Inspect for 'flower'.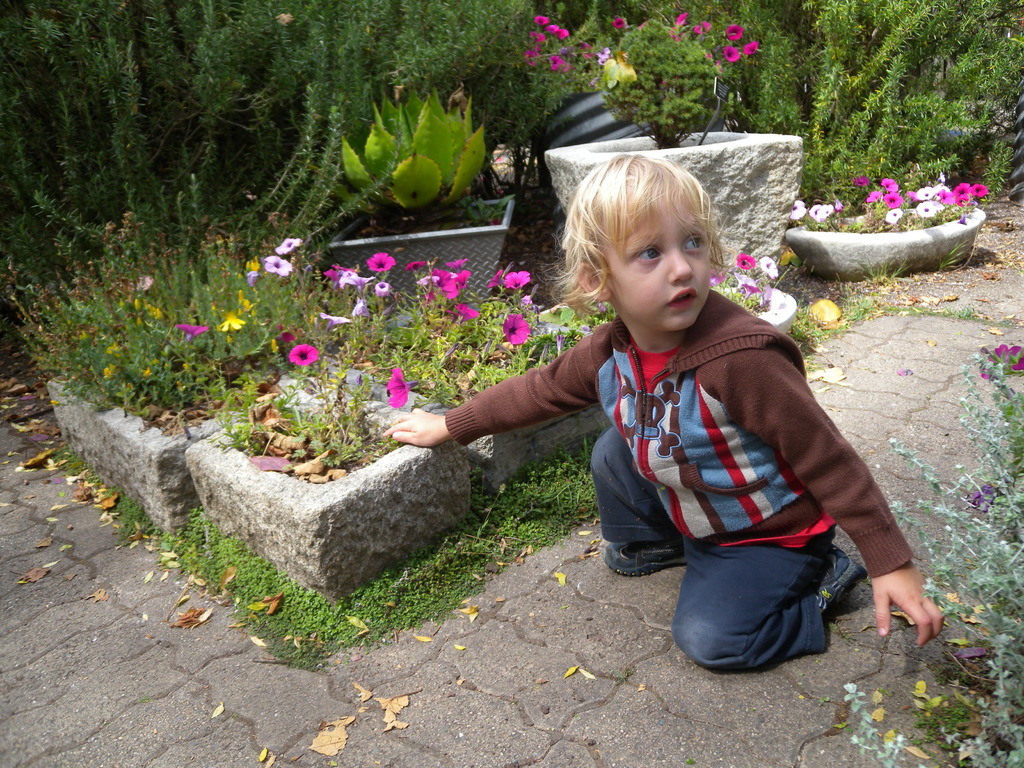
Inspection: pyautogui.locateOnScreen(724, 24, 742, 44).
